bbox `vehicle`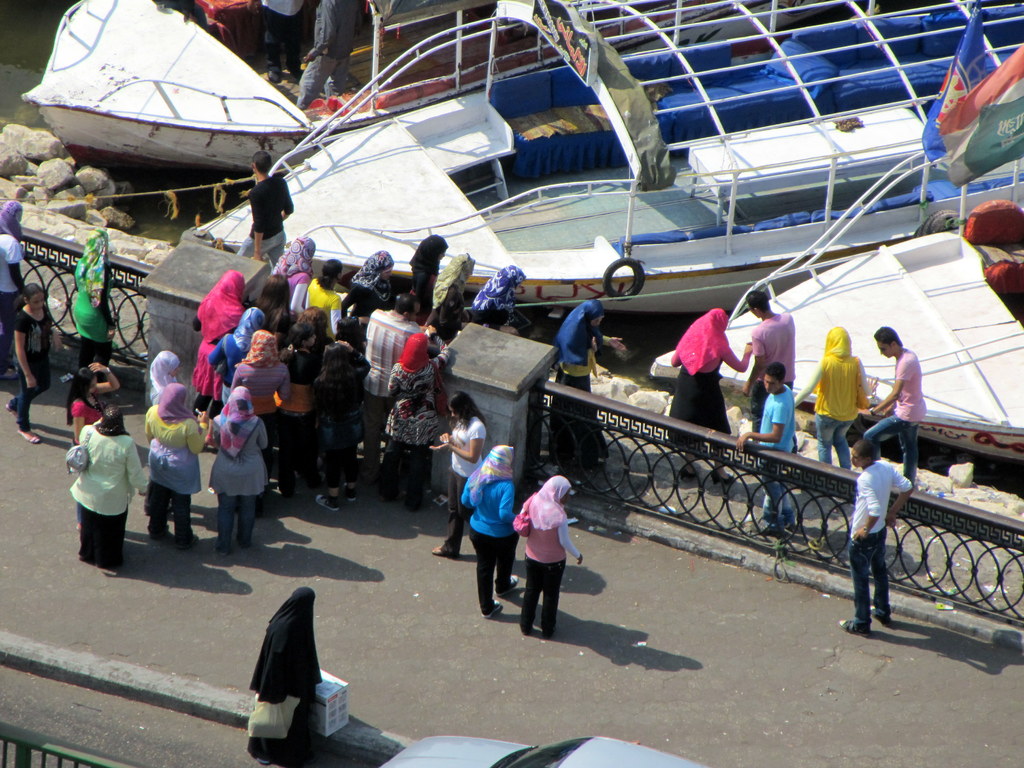
(x1=28, y1=0, x2=874, y2=185)
